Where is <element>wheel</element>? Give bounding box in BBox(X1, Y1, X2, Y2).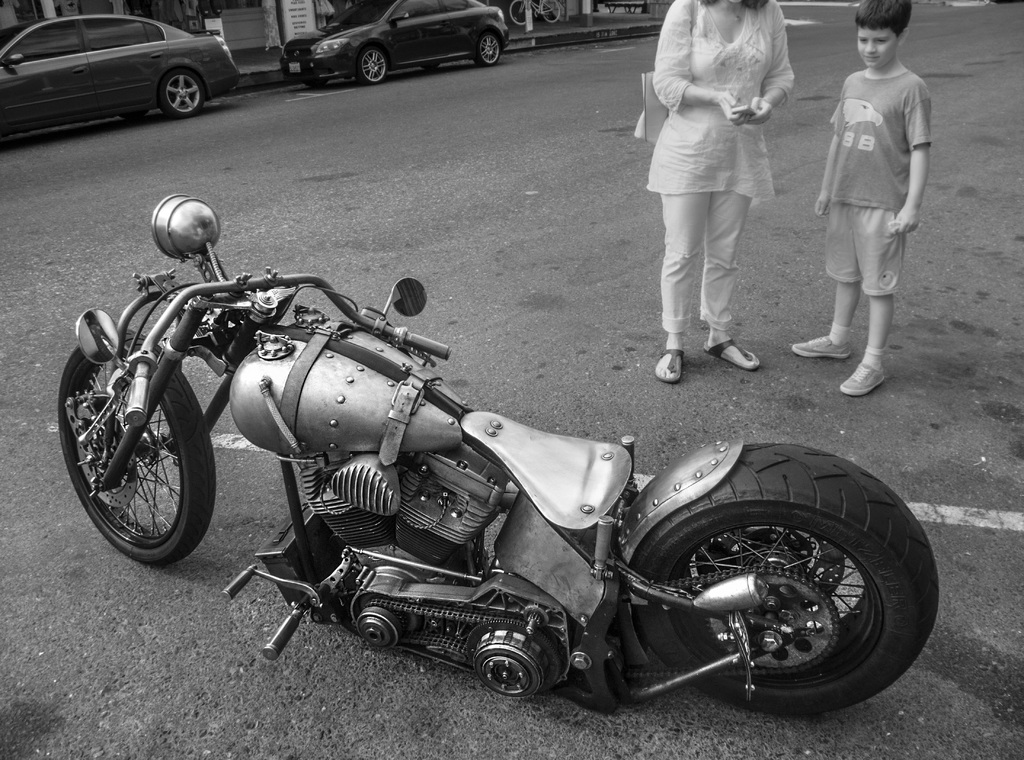
BBox(356, 47, 385, 83).
